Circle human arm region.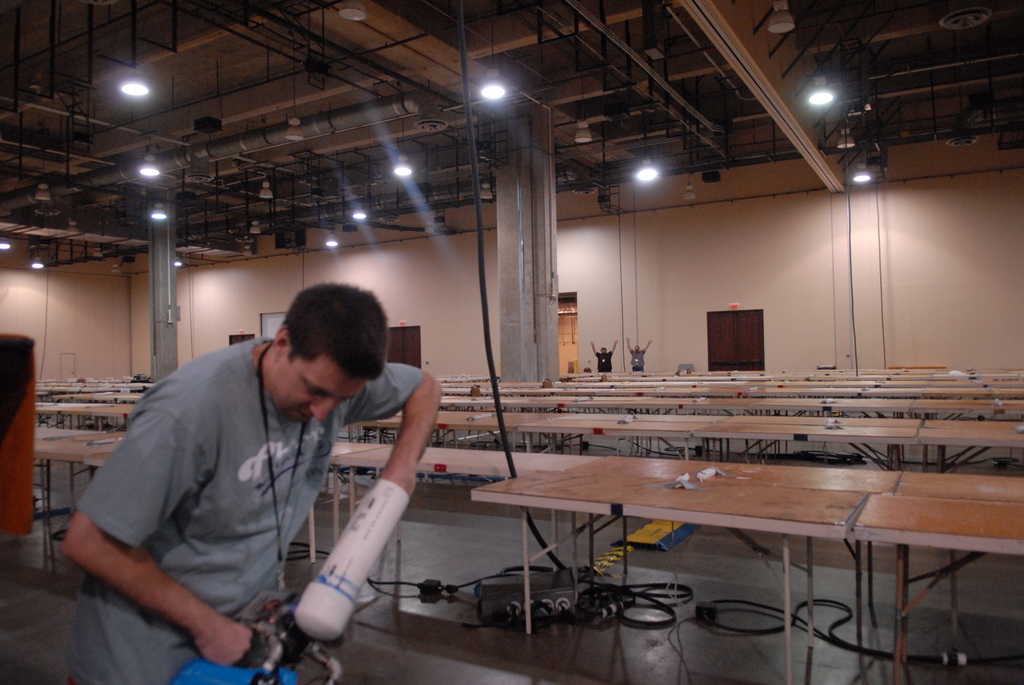
Region: box(589, 340, 600, 358).
